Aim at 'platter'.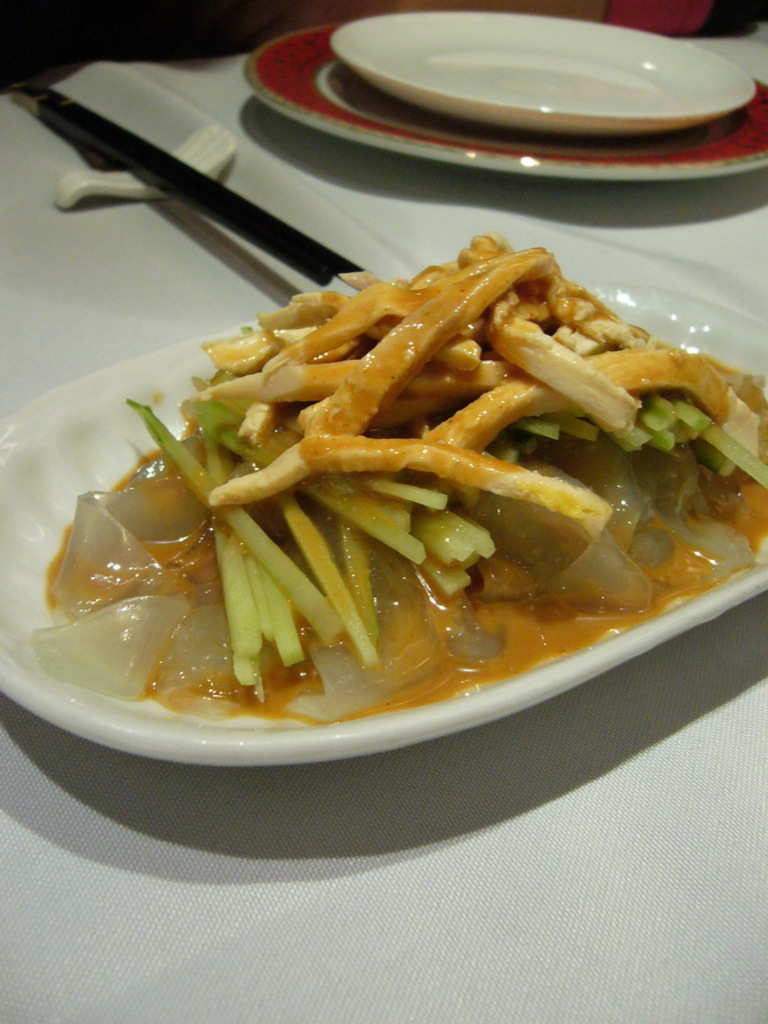
Aimed at bbox=(9, 232, 767, 792).
